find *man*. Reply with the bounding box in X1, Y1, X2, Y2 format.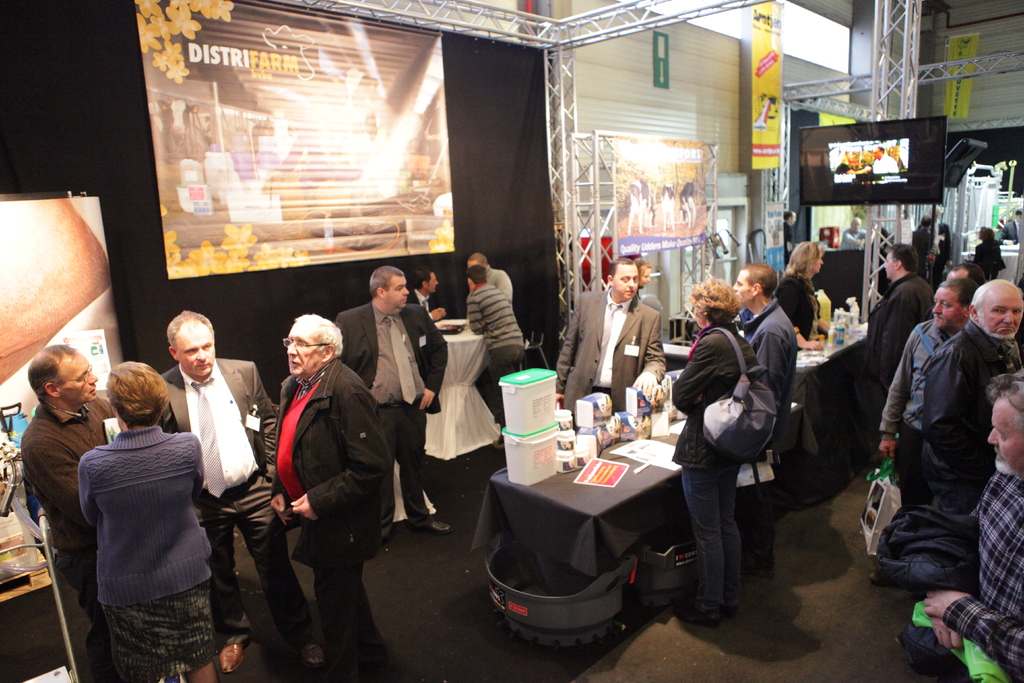
333, 267, 451, 532.
